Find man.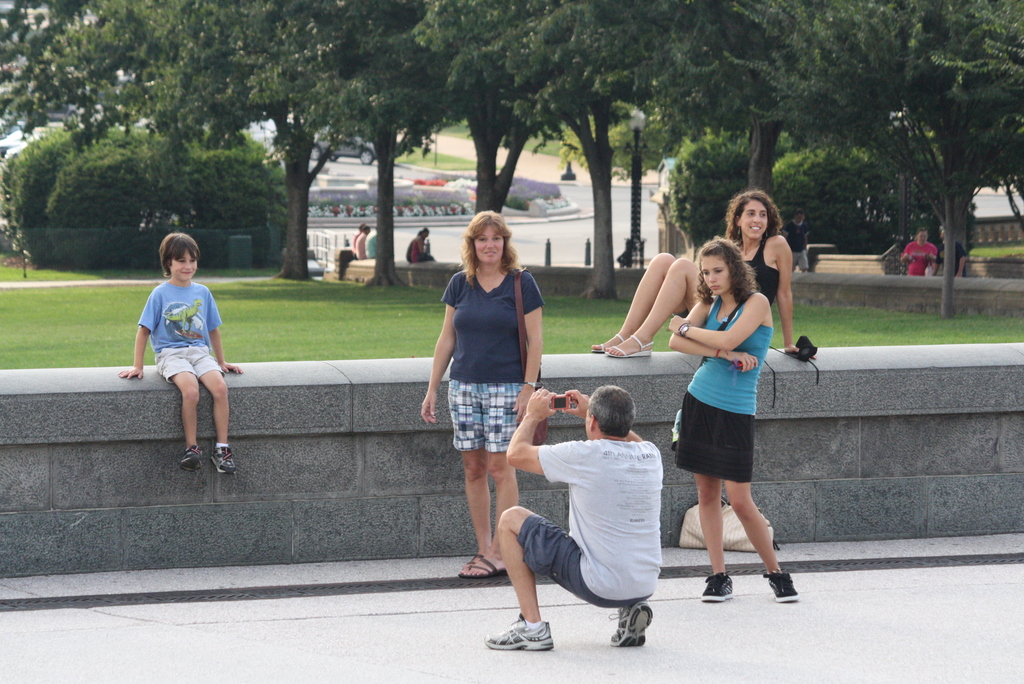
select_region(780, 209, 812, 273).
